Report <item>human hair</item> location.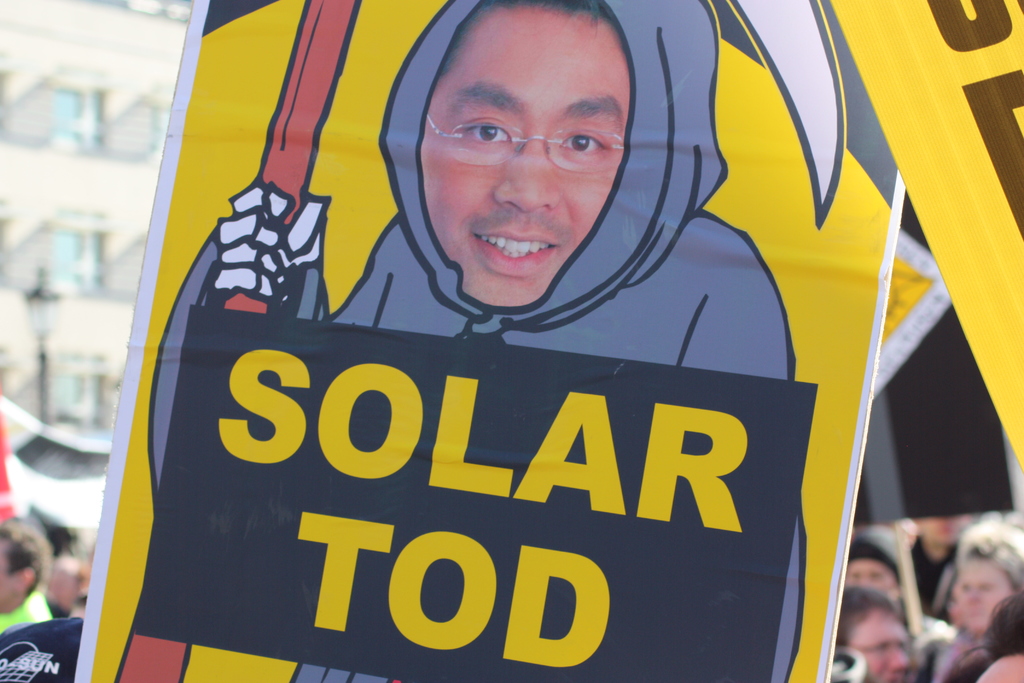
Report: rect(958, 520, 1023, 593).
